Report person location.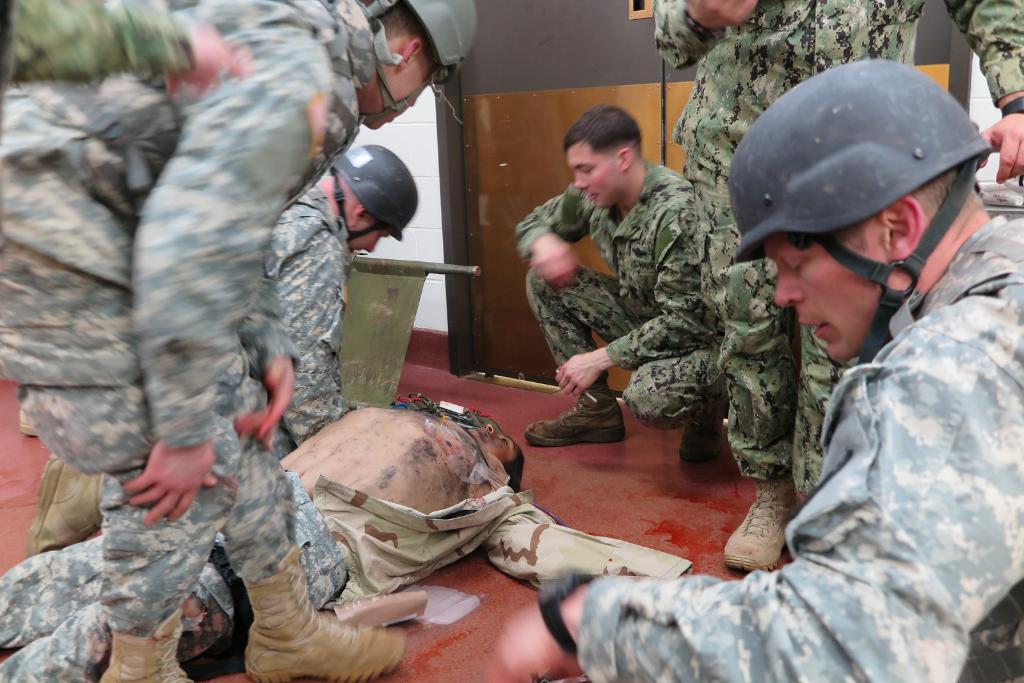
Report: select_region(508, 105, 789, 446).
